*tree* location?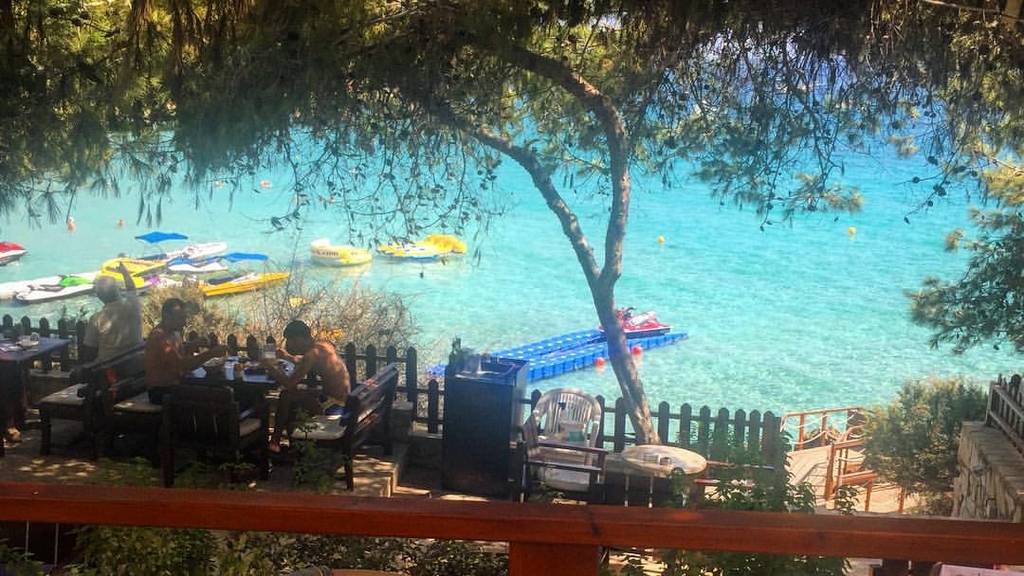
detection(0, 0, 222, 246)
